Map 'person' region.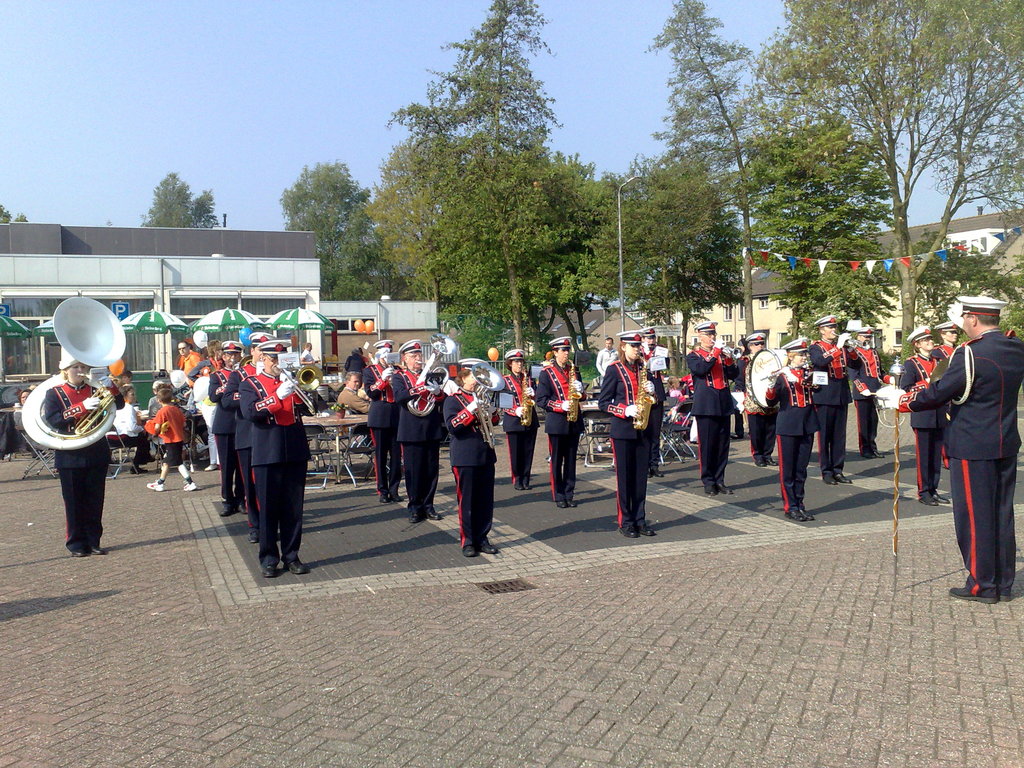
Mapped to detection(944, 294, 1022, 595).
